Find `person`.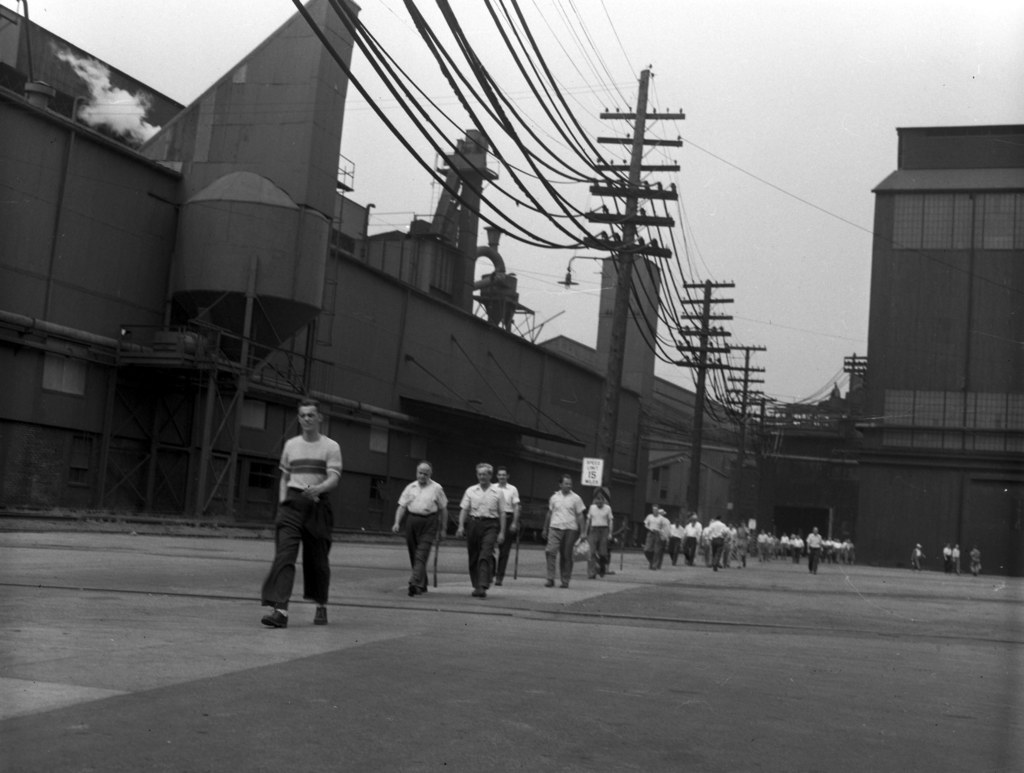
left=707, top=514, right=730, bottom=573.
